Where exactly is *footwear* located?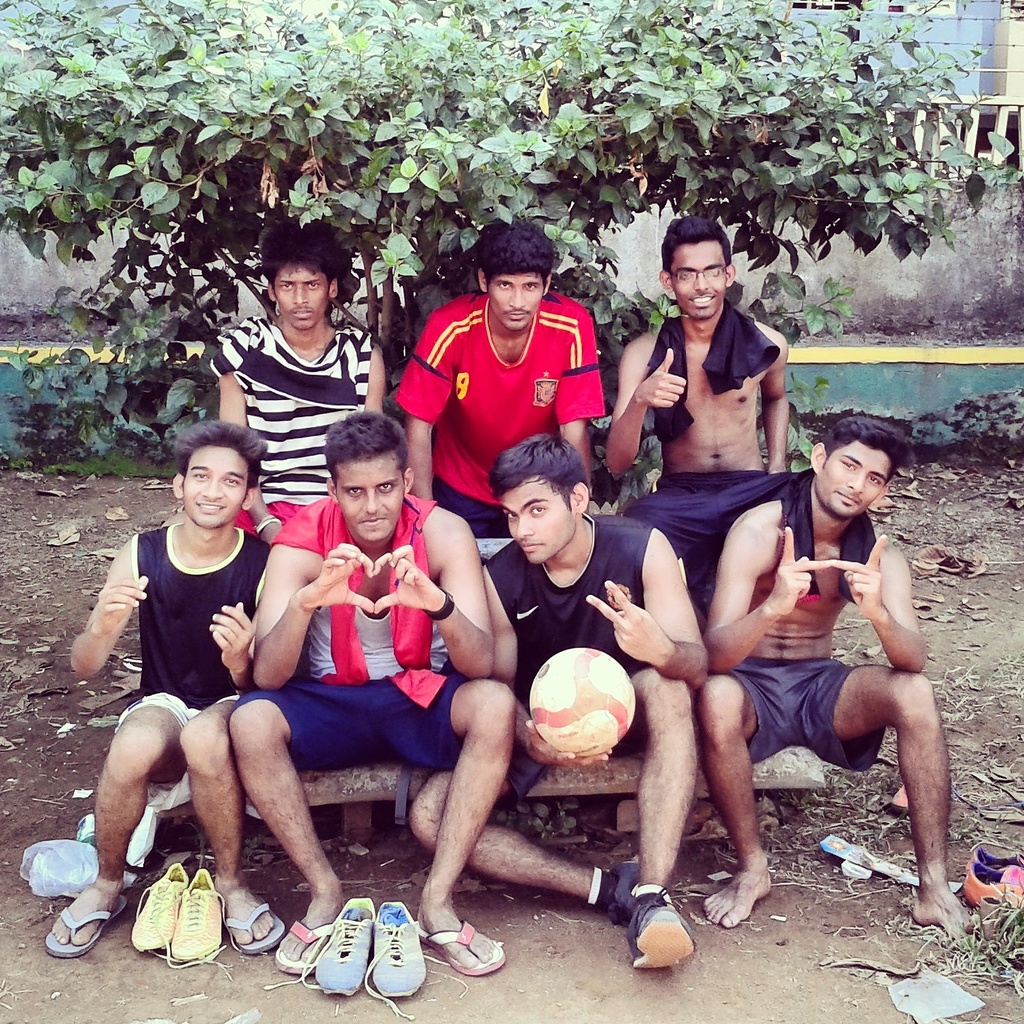
Its bounding box is [left=224, top=892, right=282, bottom=953].
